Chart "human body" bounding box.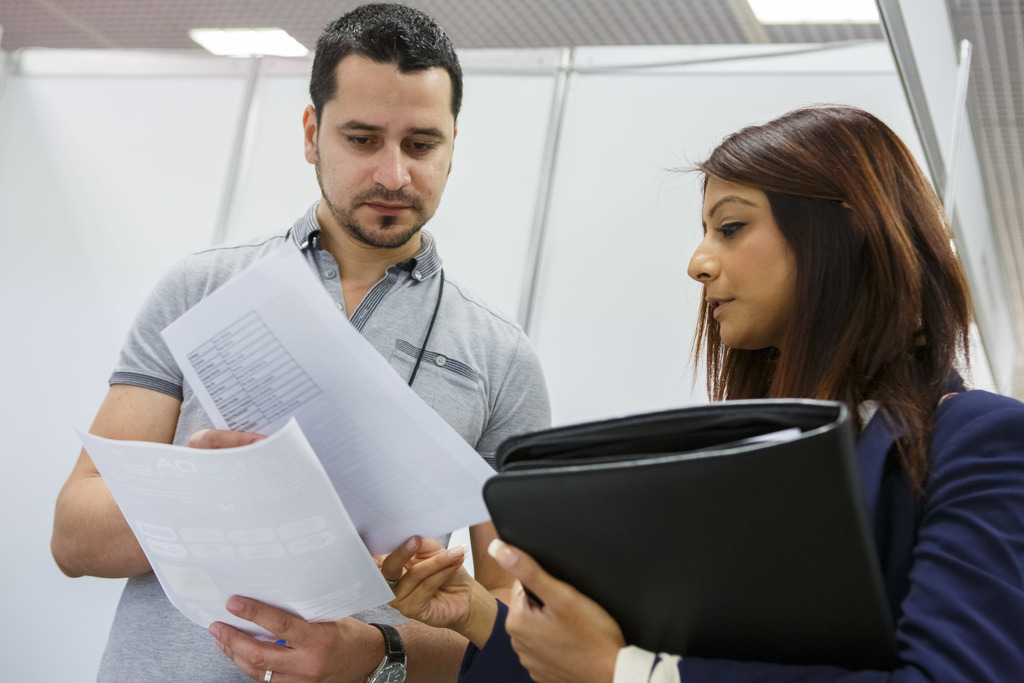
Charted: 368 98 1023 682.
